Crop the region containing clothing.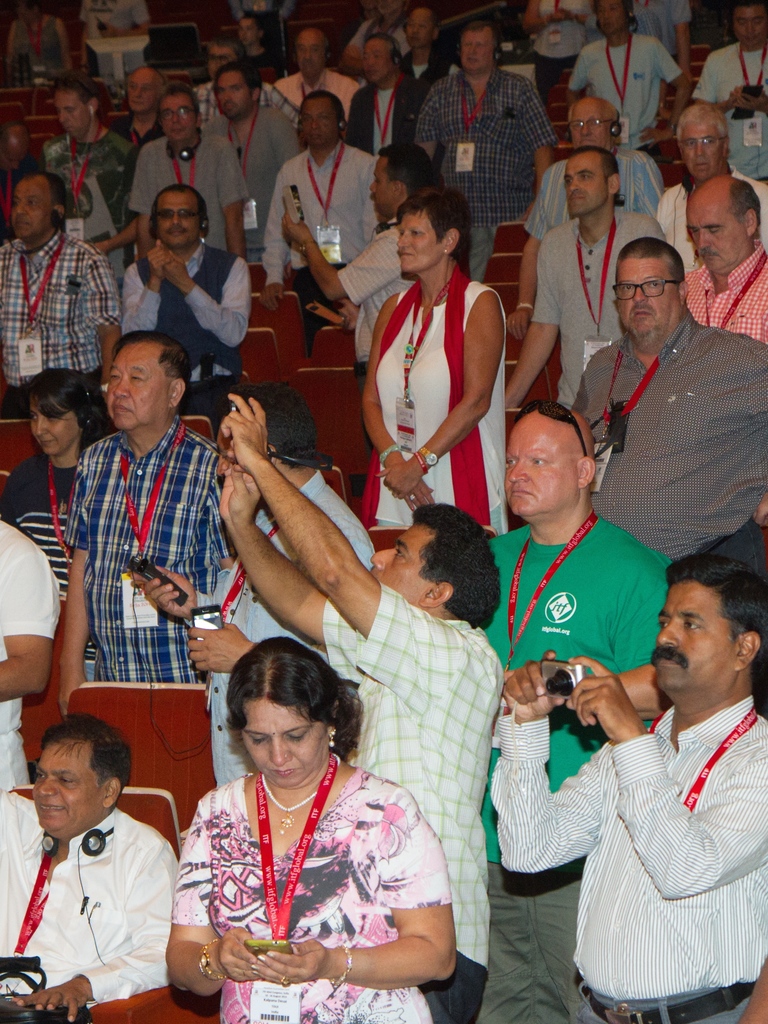
Crop region: {"x1": 335, "y1": 213, "x2": 416, "y2": 454}.
